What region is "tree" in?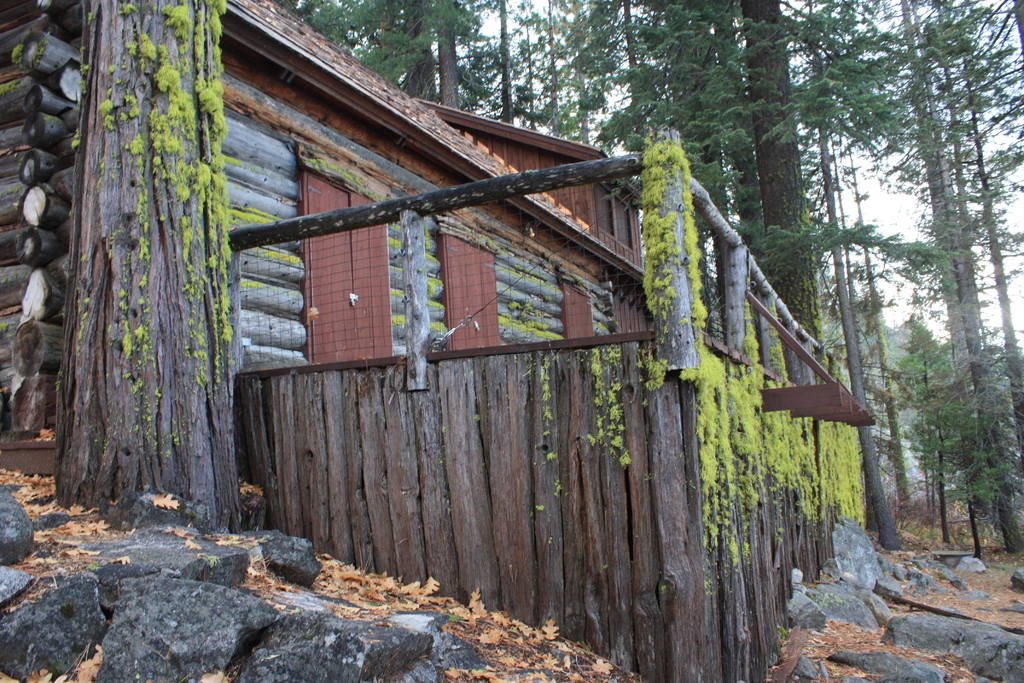
bbox=[902, 0, 1023, 480].
